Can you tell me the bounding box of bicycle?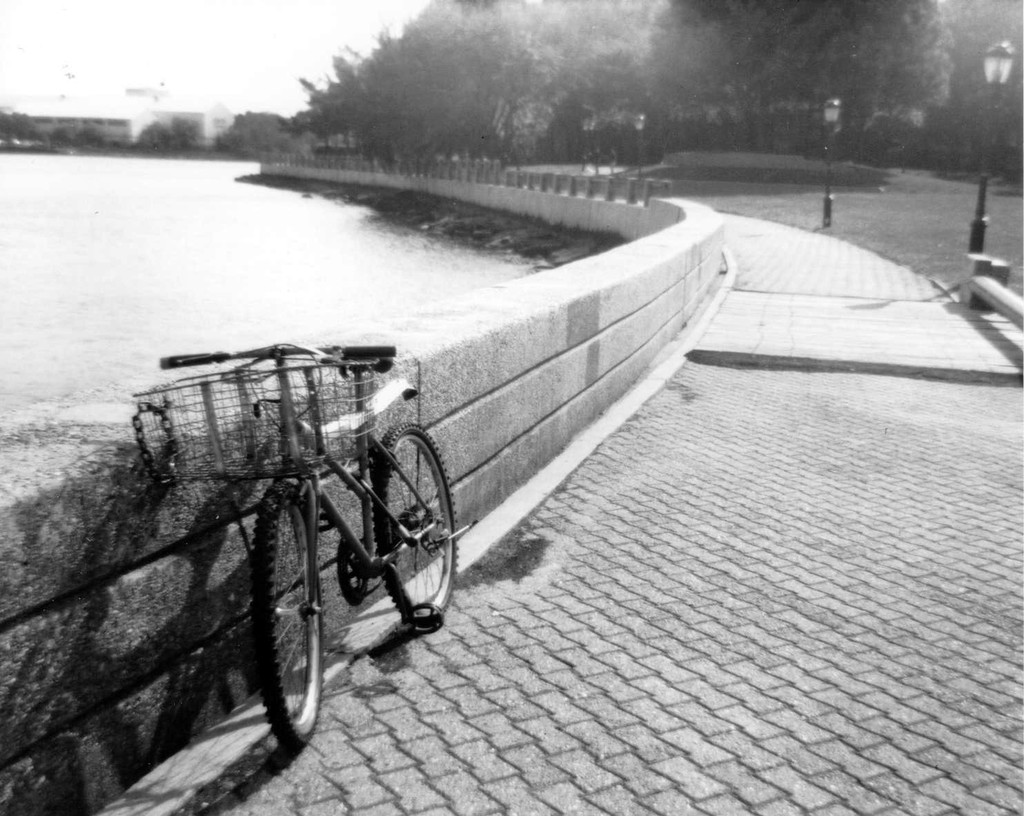
[132,329,460,748].
